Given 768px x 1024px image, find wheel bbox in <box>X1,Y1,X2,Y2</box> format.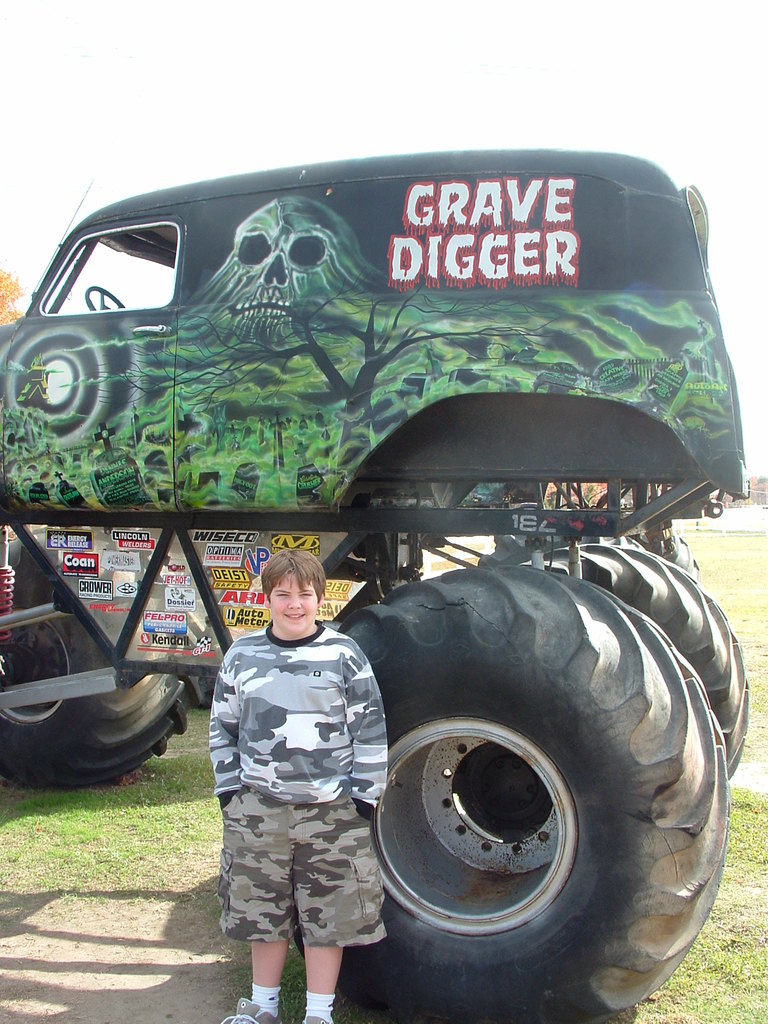
<box>479,536,597,566</box>.
